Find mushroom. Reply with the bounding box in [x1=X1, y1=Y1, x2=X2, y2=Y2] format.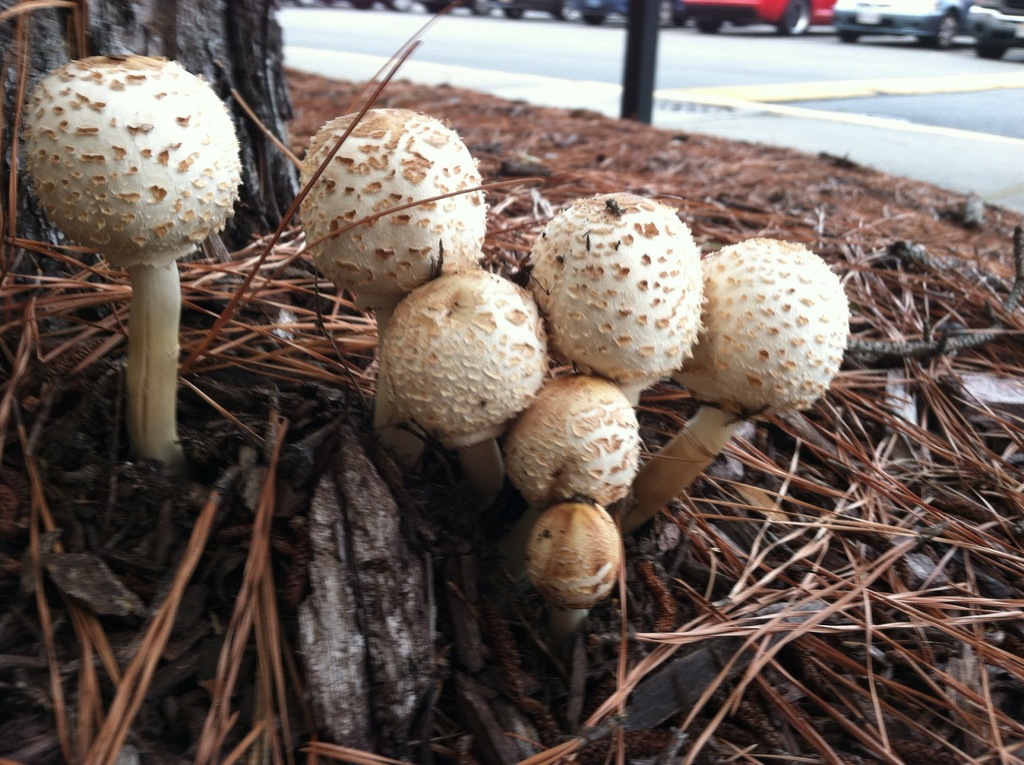
[x1=26, y1=56, x2=235, y2=464].
